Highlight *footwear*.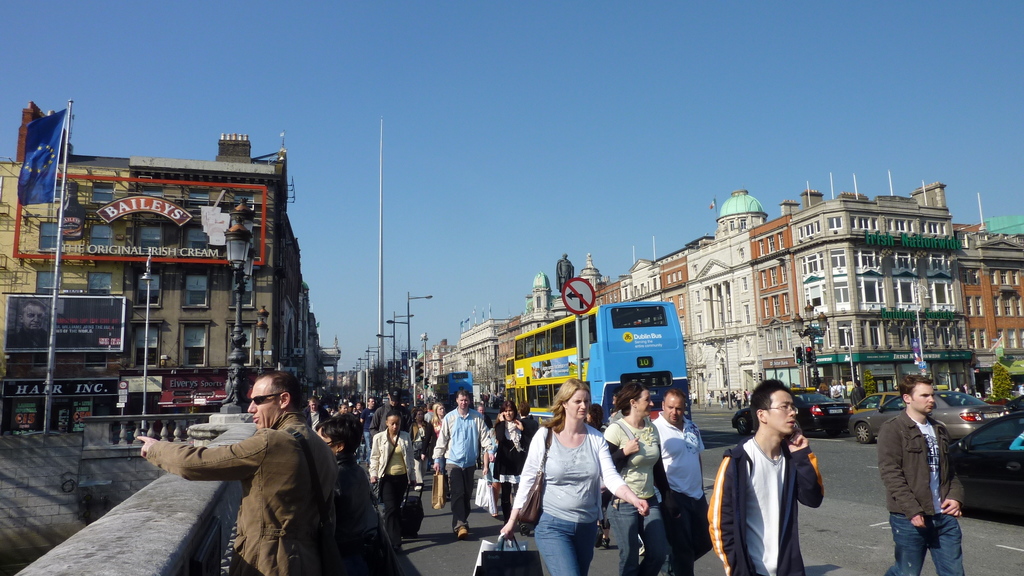
Highlighted region: 450, 521, 476, 538.
